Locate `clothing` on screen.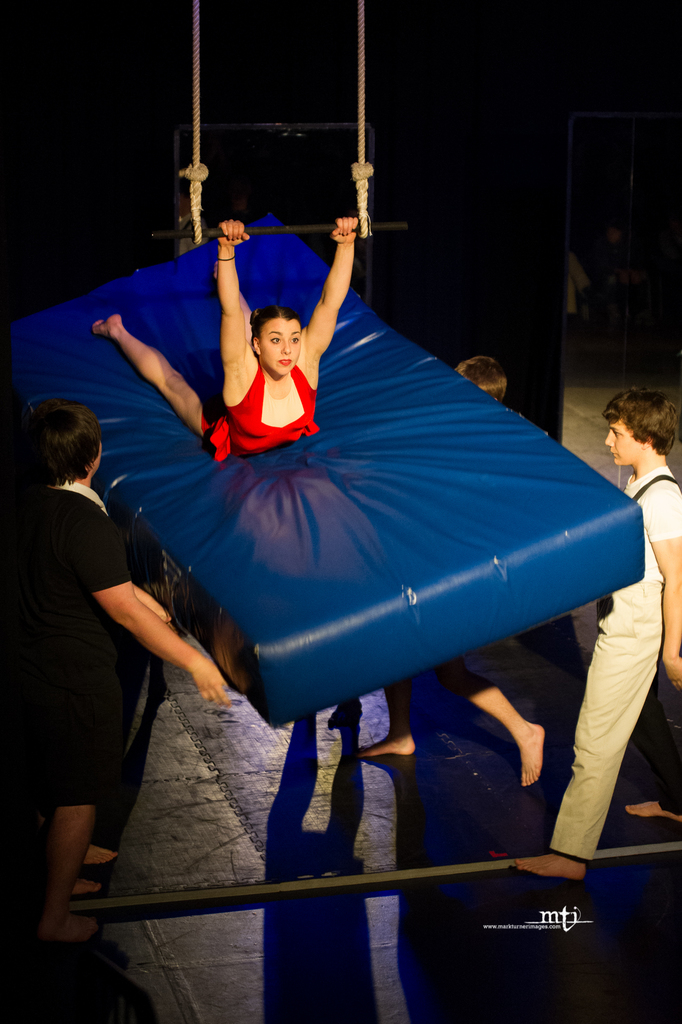
On screen at l=28, t=477, r=133, b=799.
